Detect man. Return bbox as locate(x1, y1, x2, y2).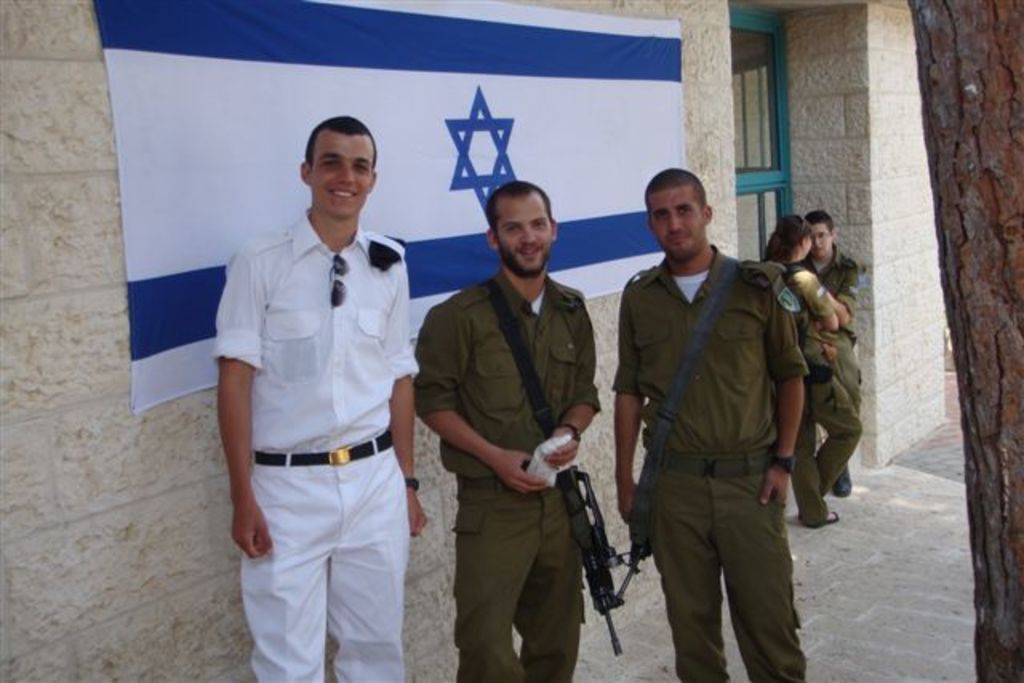
locate(206, 91, 438, 667).
